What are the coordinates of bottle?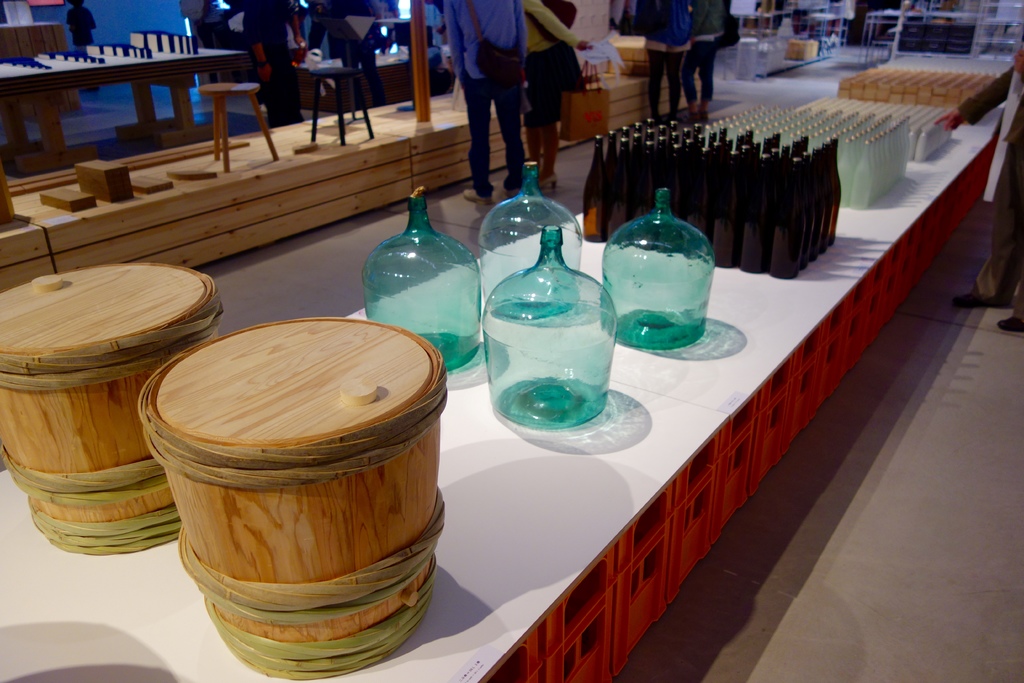
(696, 135, 710, 172).
